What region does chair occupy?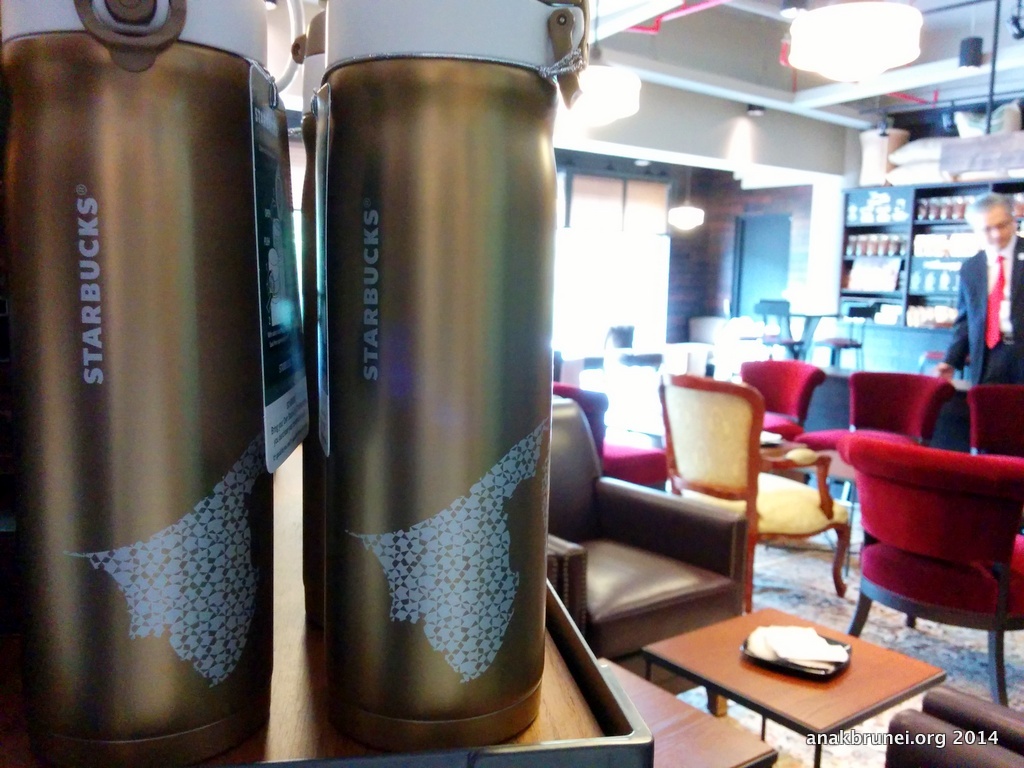
{"left": 812, "top": 308, "right": 876, "bottom": 371}.
